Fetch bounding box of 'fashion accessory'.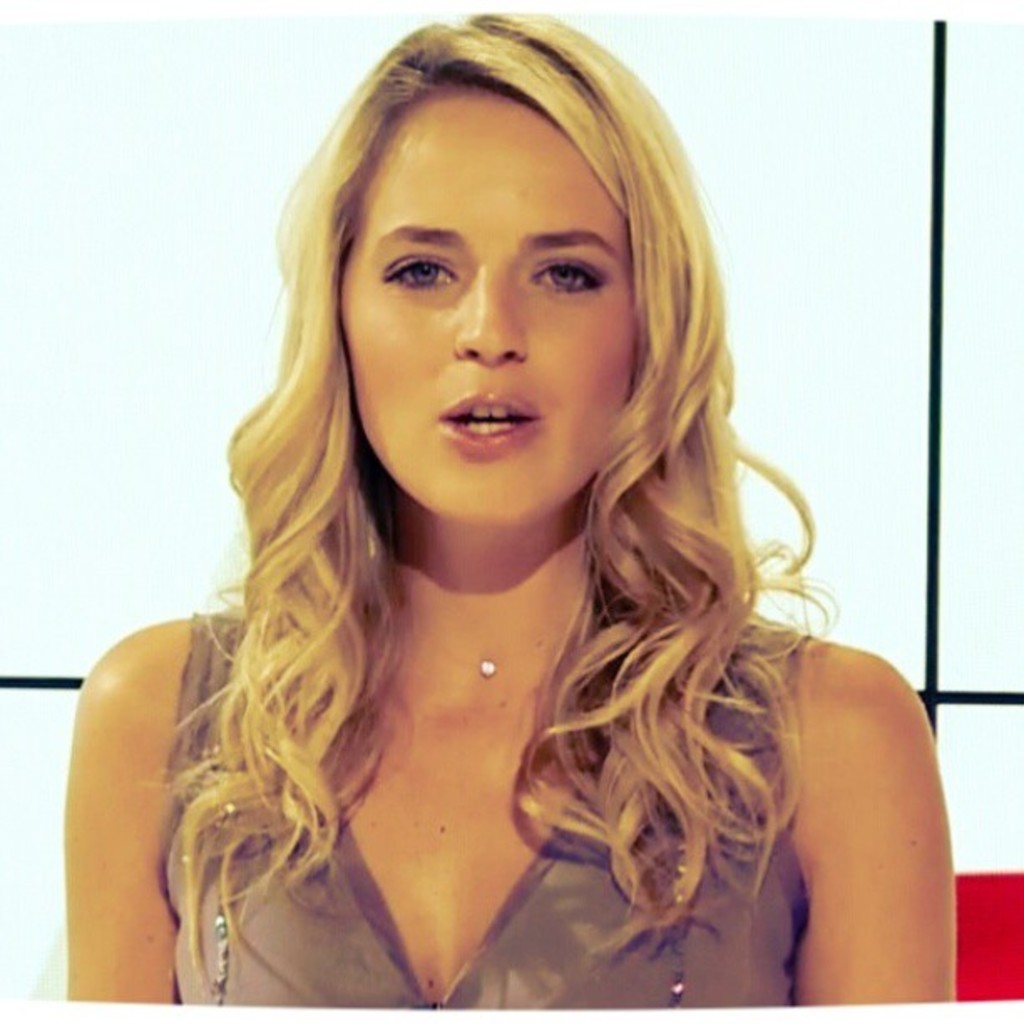
Bbox: x1=479 y1=659 x2=494 y2=681.
